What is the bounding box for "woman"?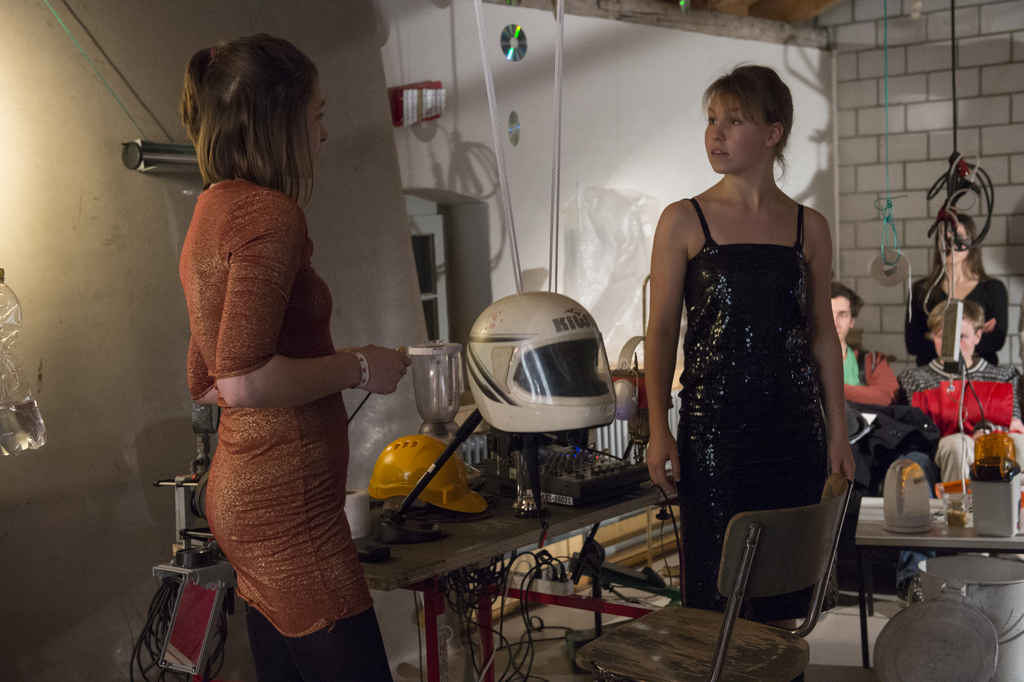
[x1=901, y1=206, x2=1007, y2=365].
